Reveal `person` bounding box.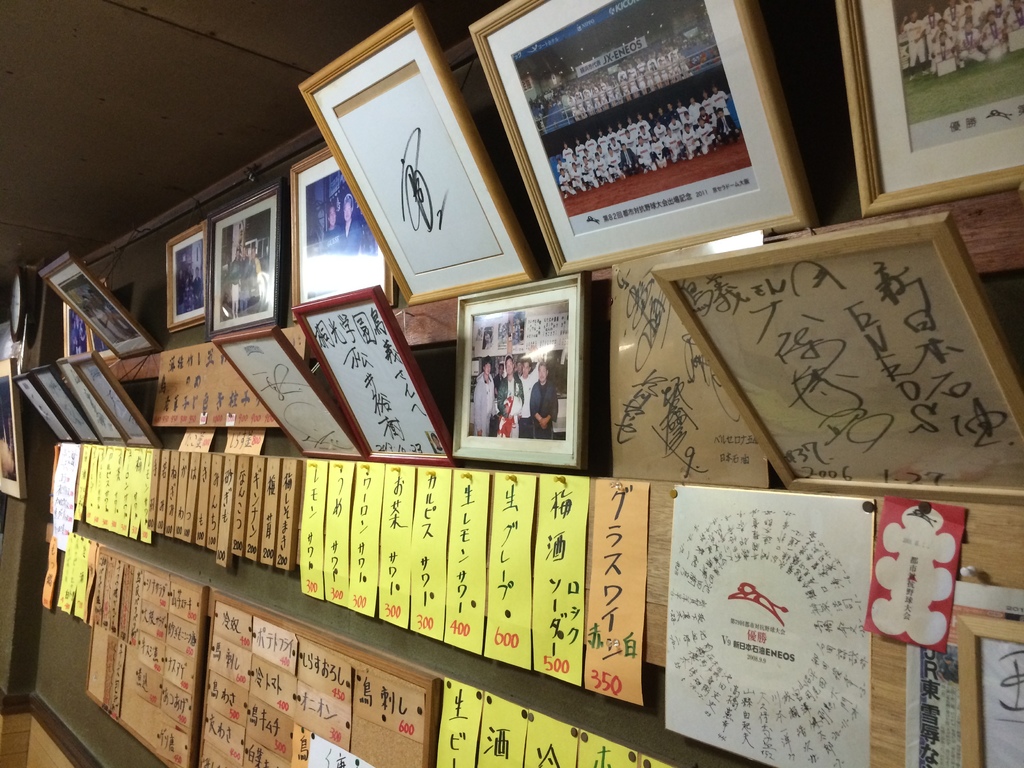
Revealed: box=[342, 191, 360, 251].
